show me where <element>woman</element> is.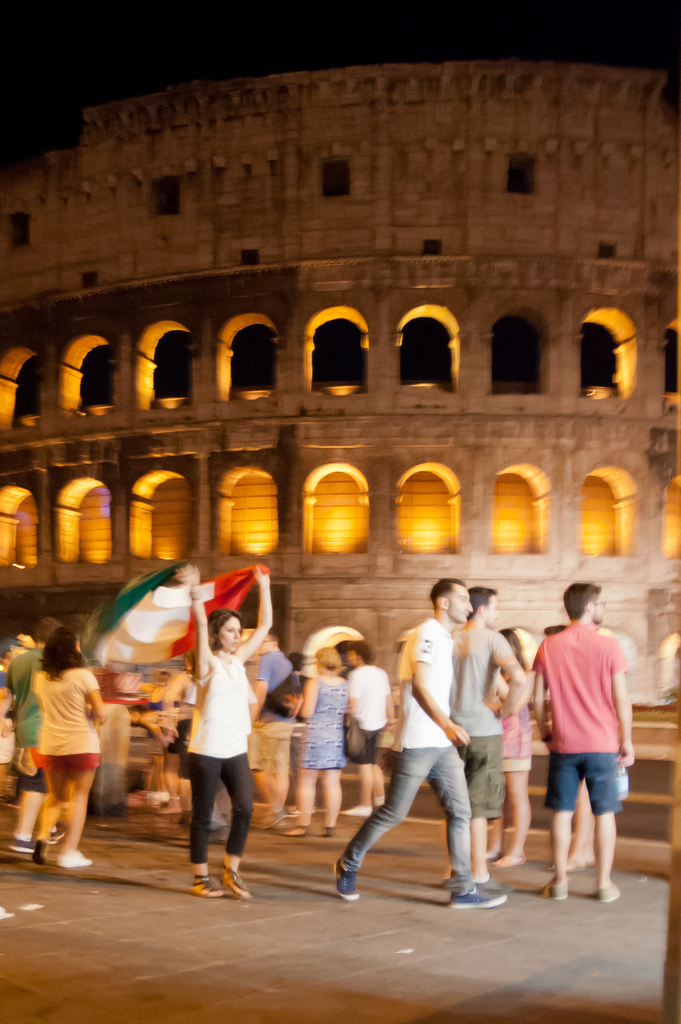
<element>woman</element> is at detection(167, 597, 266, 895).
